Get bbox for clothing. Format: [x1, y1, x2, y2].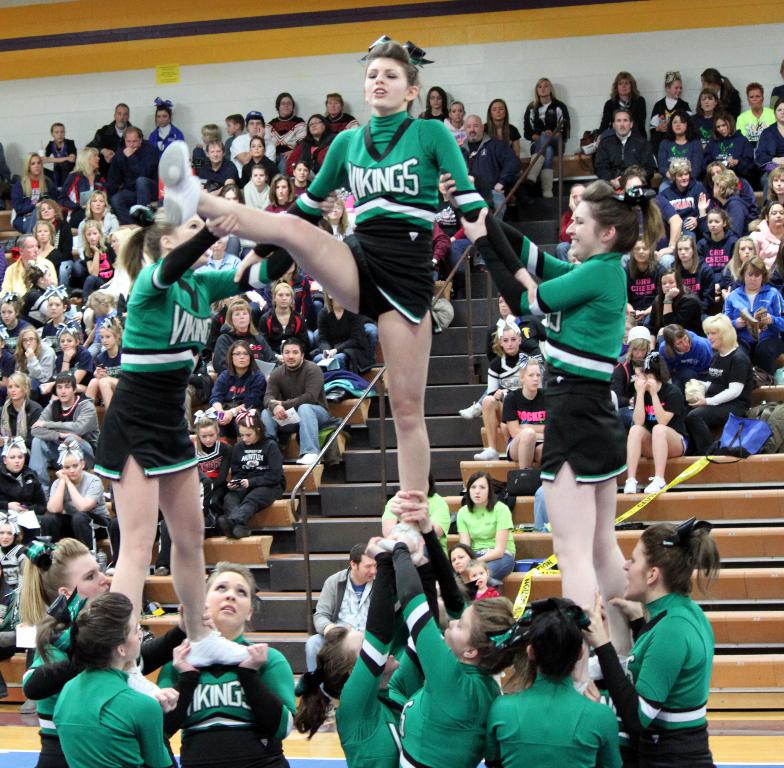
[691, 342, 756, 448].
